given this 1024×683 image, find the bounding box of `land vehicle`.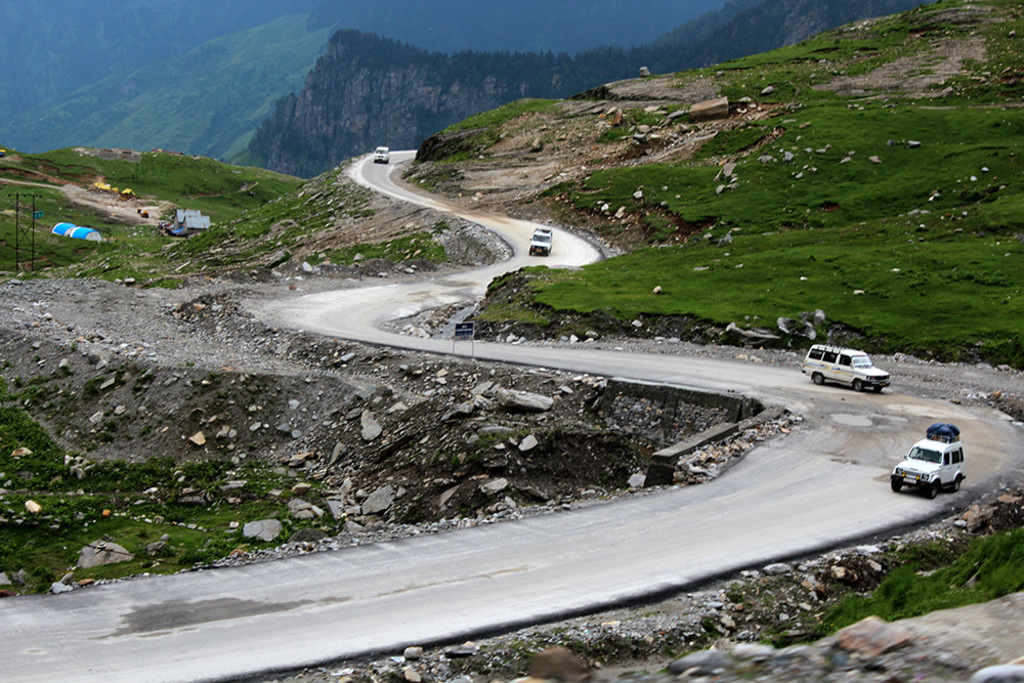
x1=896 y1=427 x2=979 y2=505.
